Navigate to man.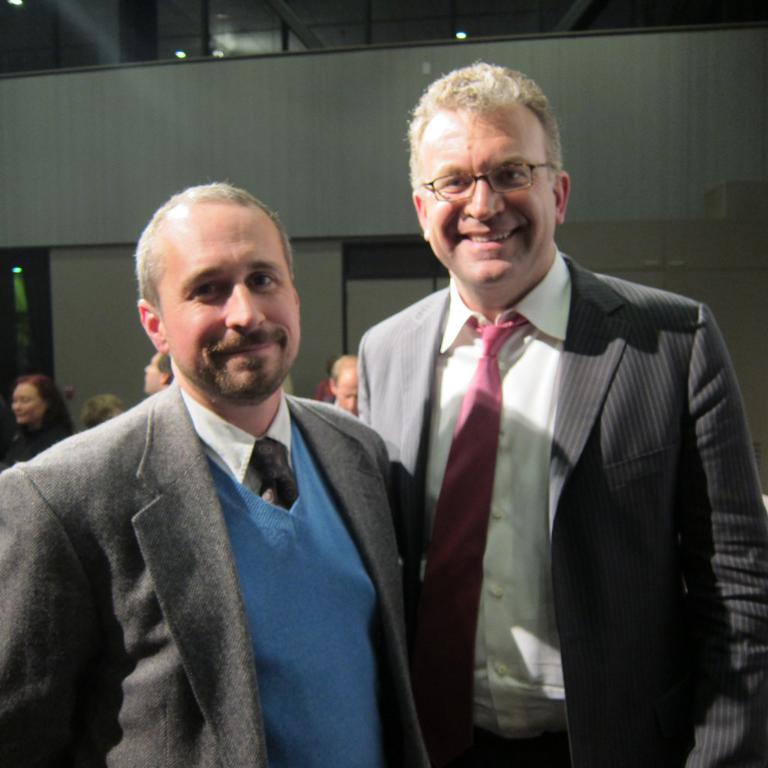
Navigation target: region(0, 178, 435, 767).
